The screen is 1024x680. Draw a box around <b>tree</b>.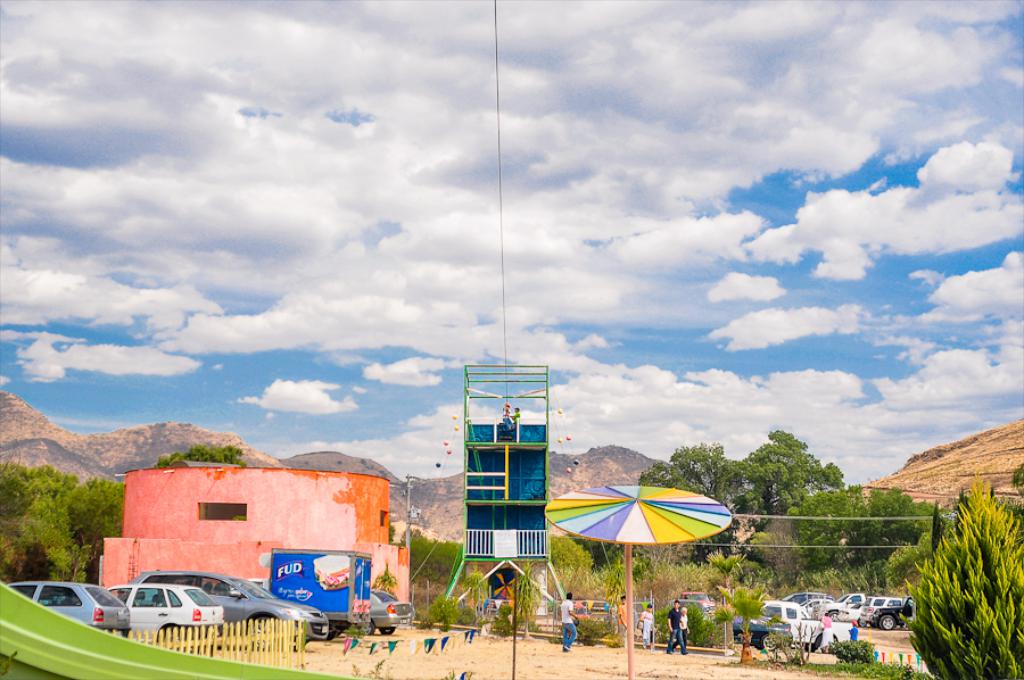
x1=159 y1=445 x2=249 y2=465.
